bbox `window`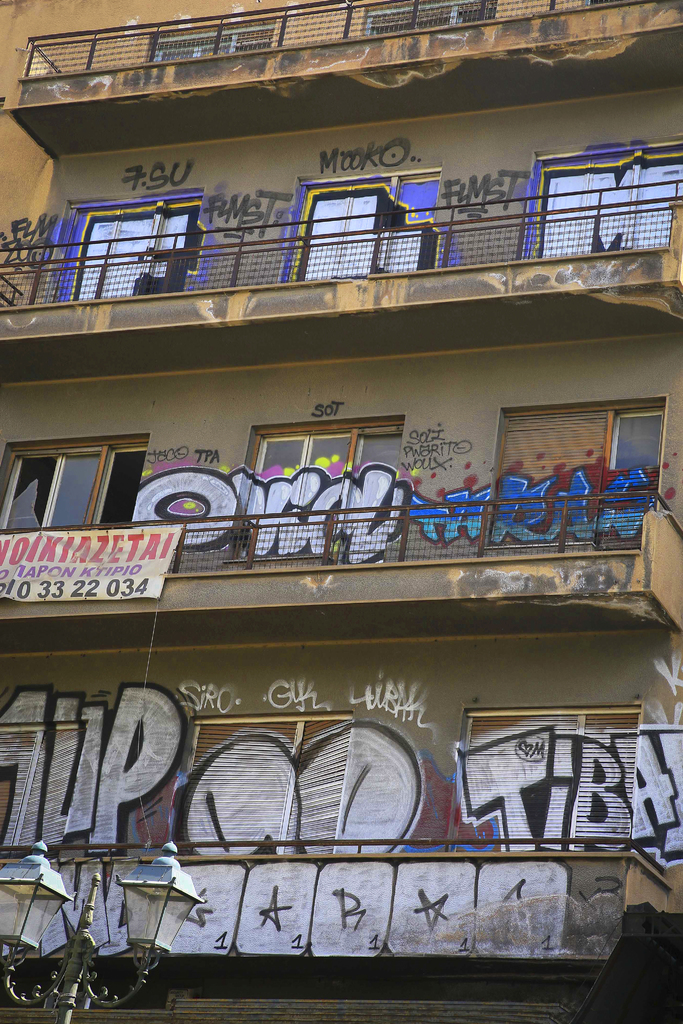
[0,719,87,856]
